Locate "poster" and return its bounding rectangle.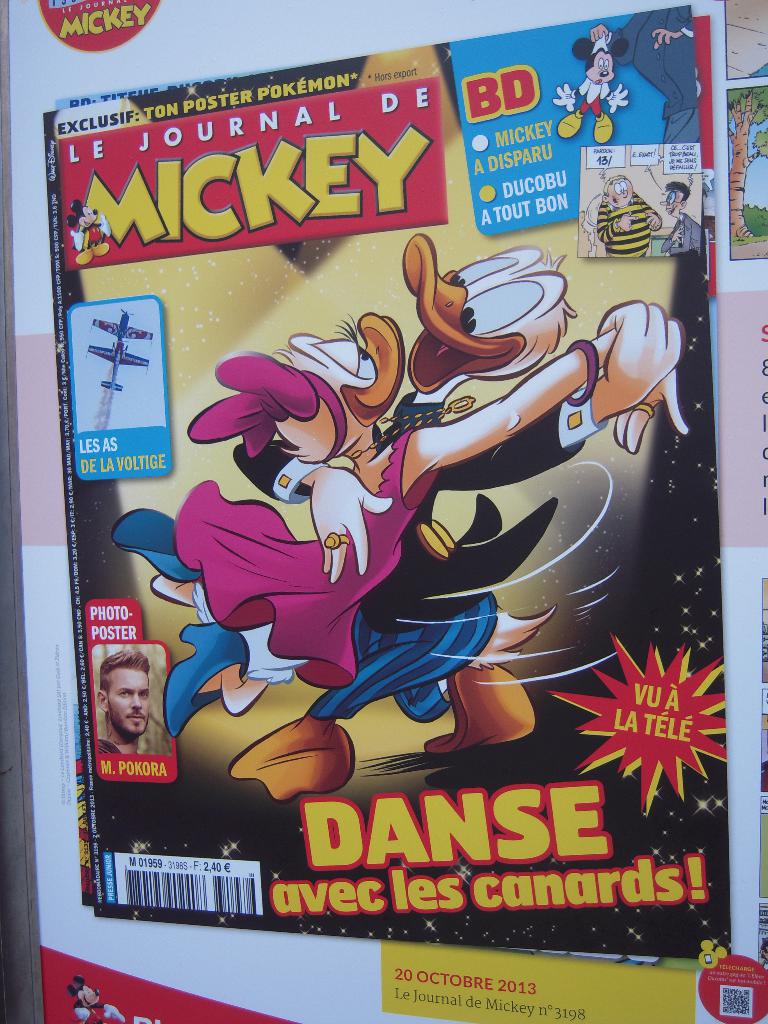
locate(3, 0, 767, 1023).
